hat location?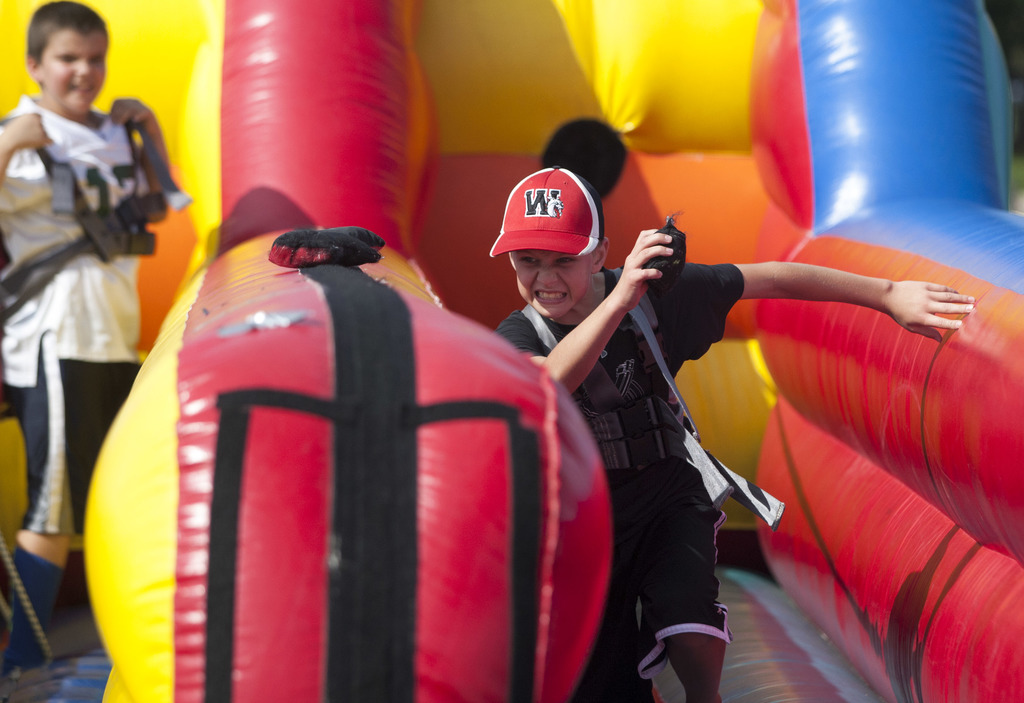
490, 166, 604, 255
